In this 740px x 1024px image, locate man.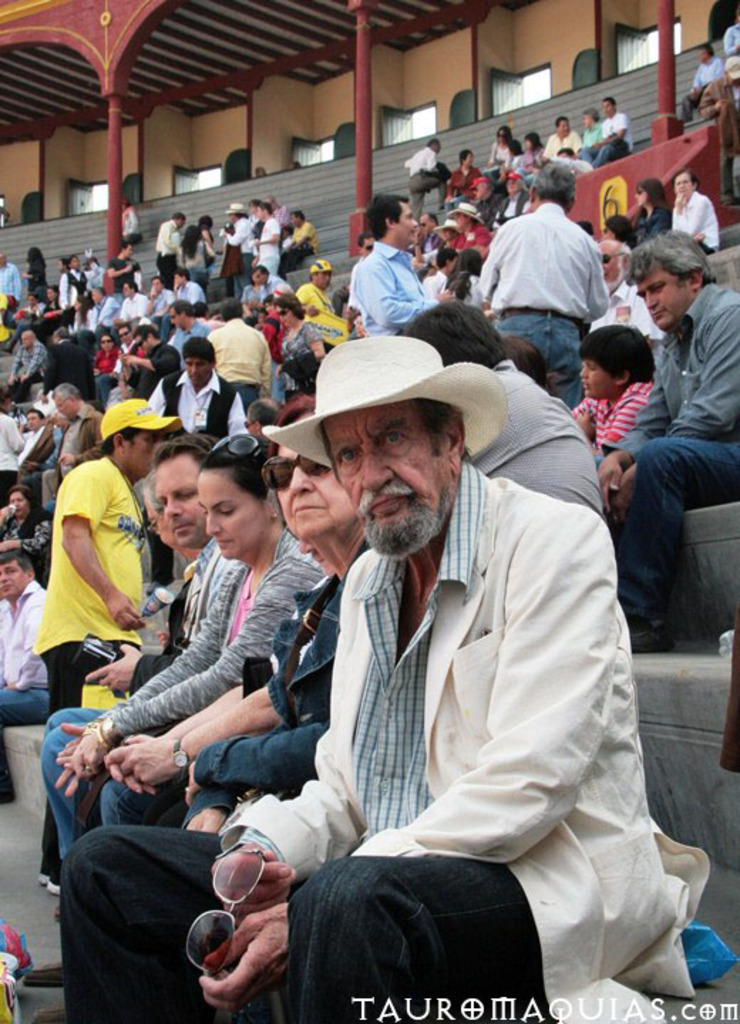
Bounding box: 445 148 482 199.
